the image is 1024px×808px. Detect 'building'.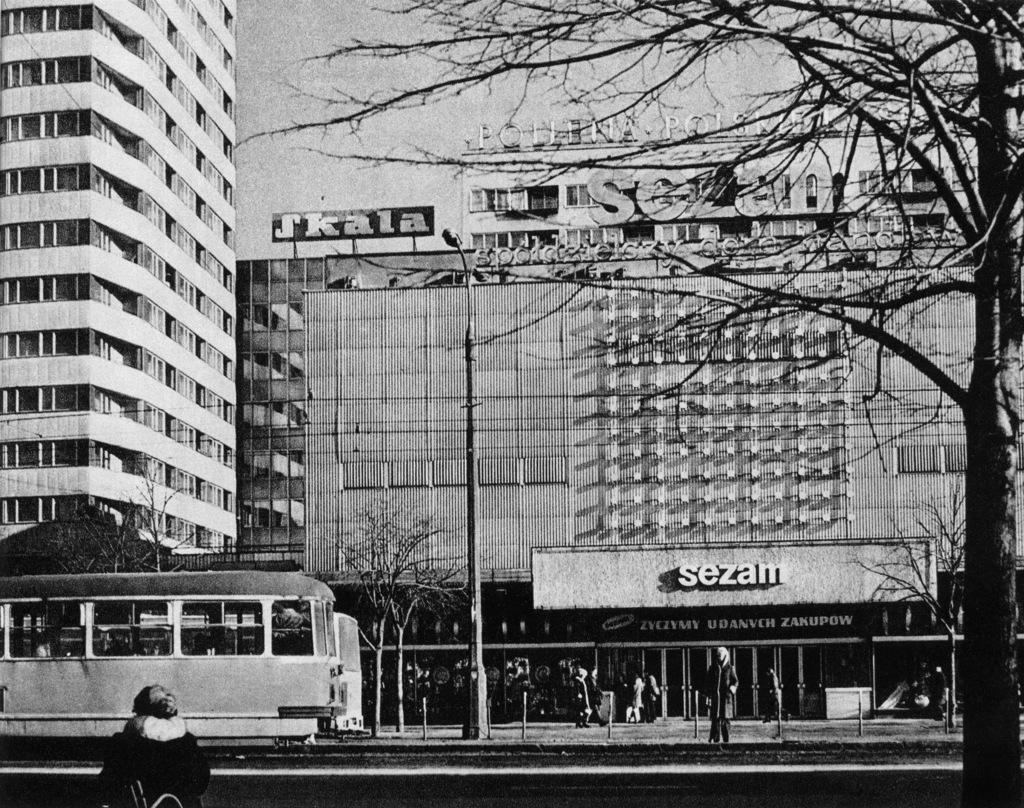
Detection: bbox=(0, 0, 237, 555).
